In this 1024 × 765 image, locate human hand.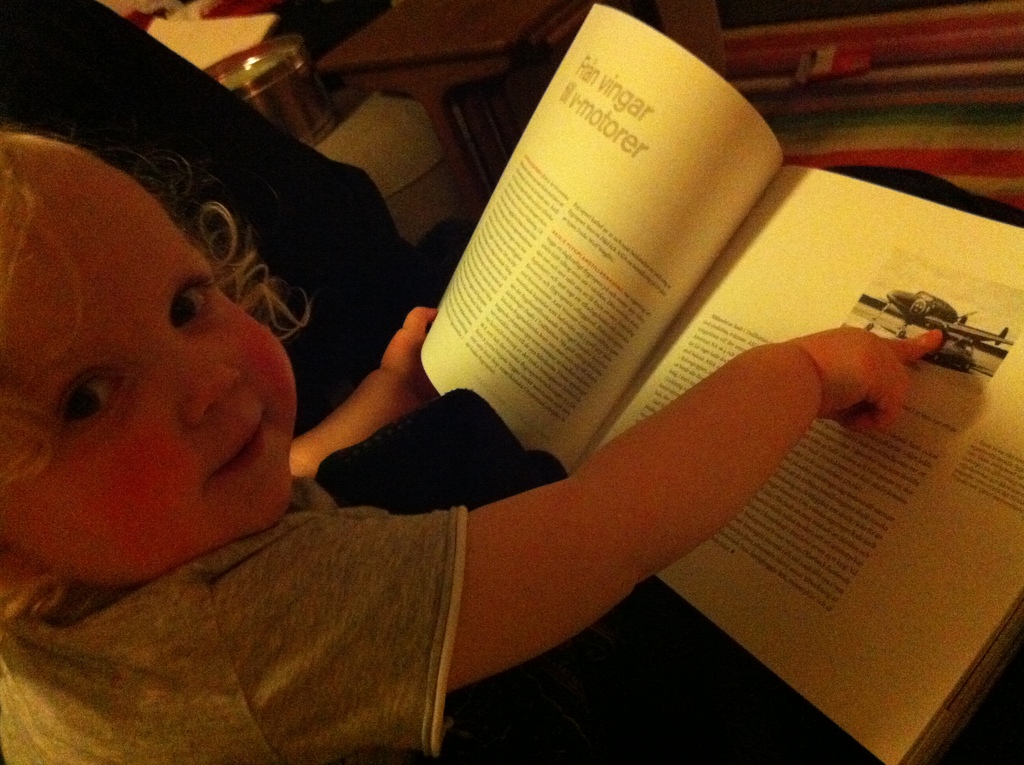
Bounding box: 380 302 442 407.
